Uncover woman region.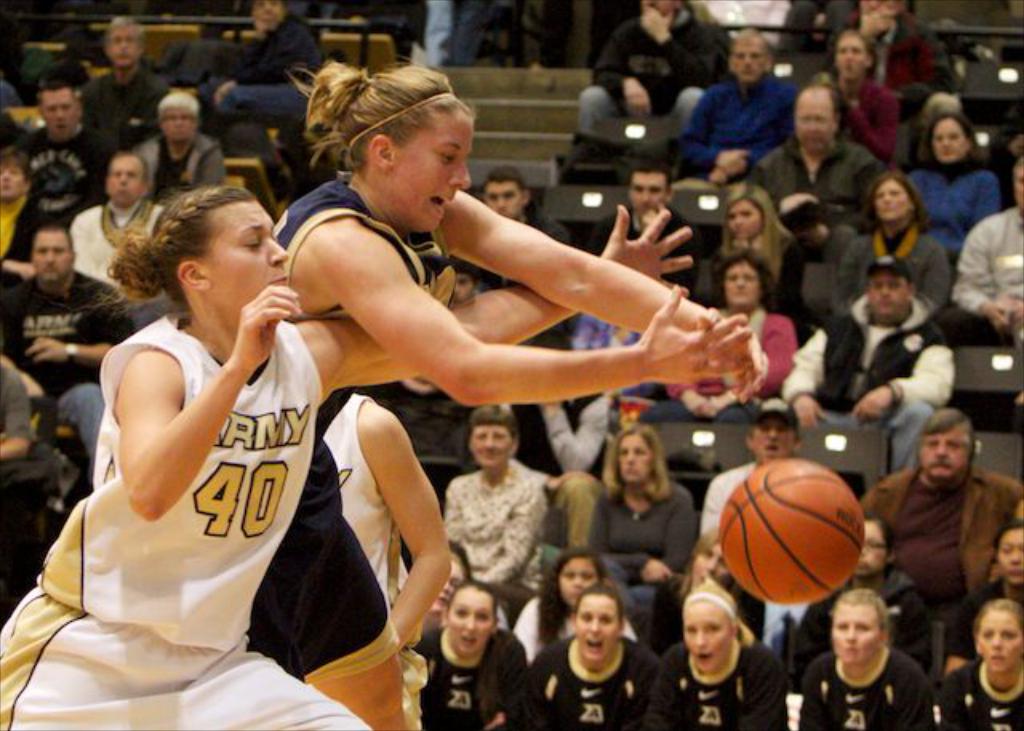
Uncovered: {"left": 643, "top": 577, "right": 794, "bottom": 729}.
